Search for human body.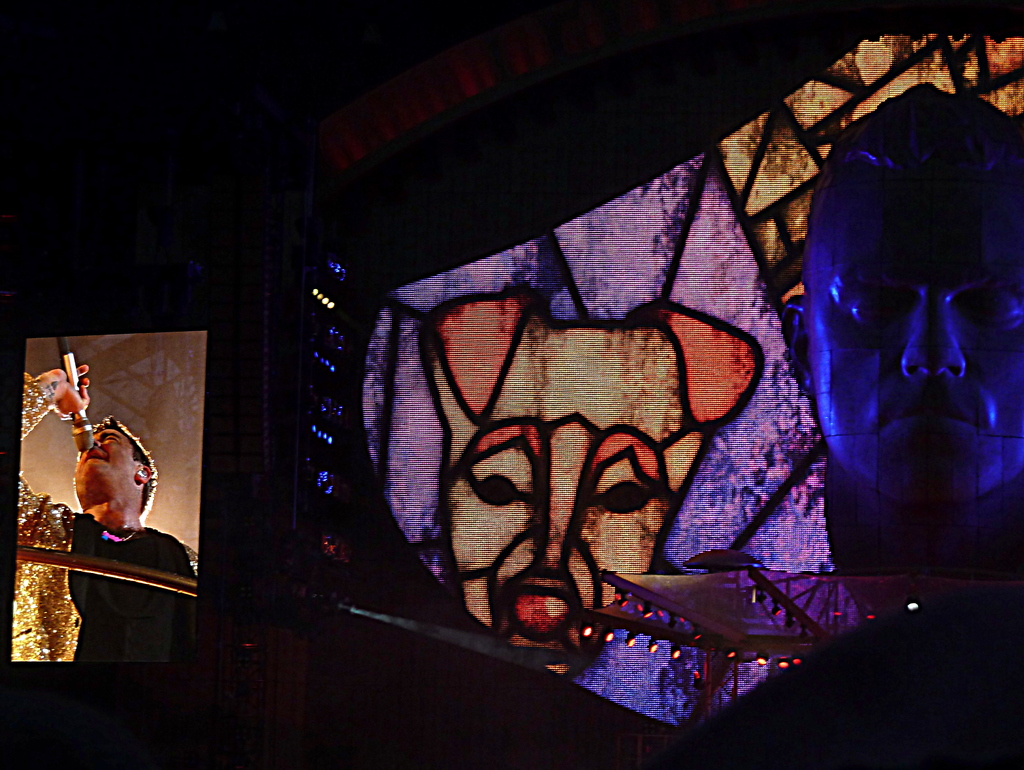
Found at crop(21, 357, 201, 662).
